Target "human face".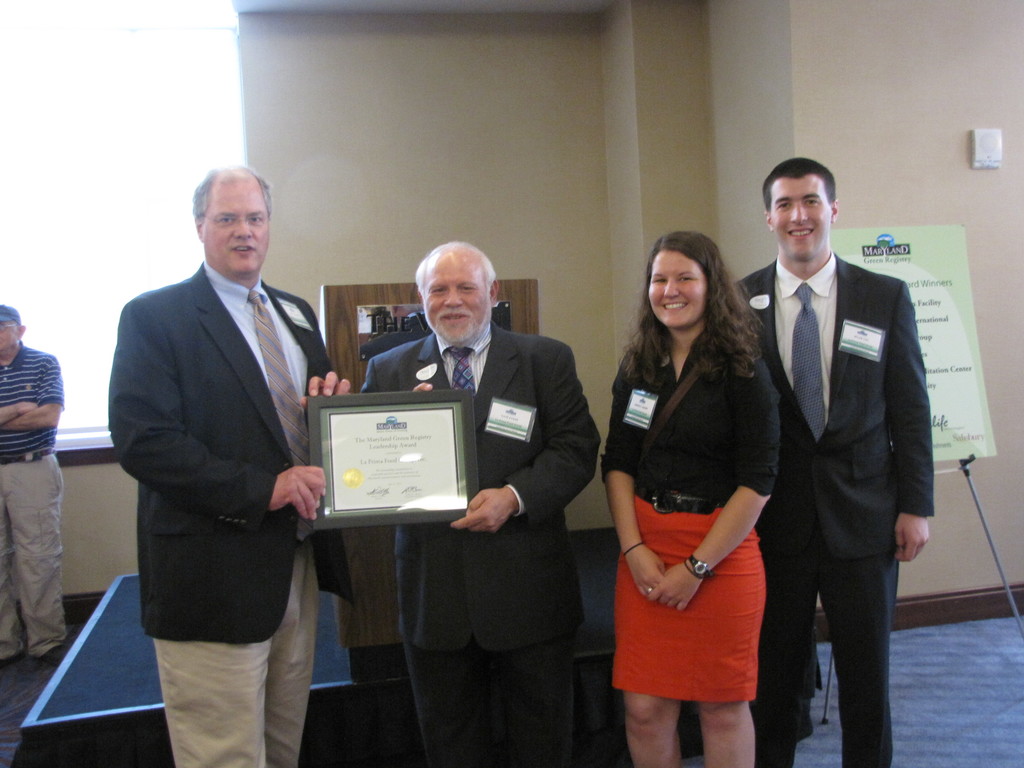
Target region: l=424, t=251, r=488, b=348.
